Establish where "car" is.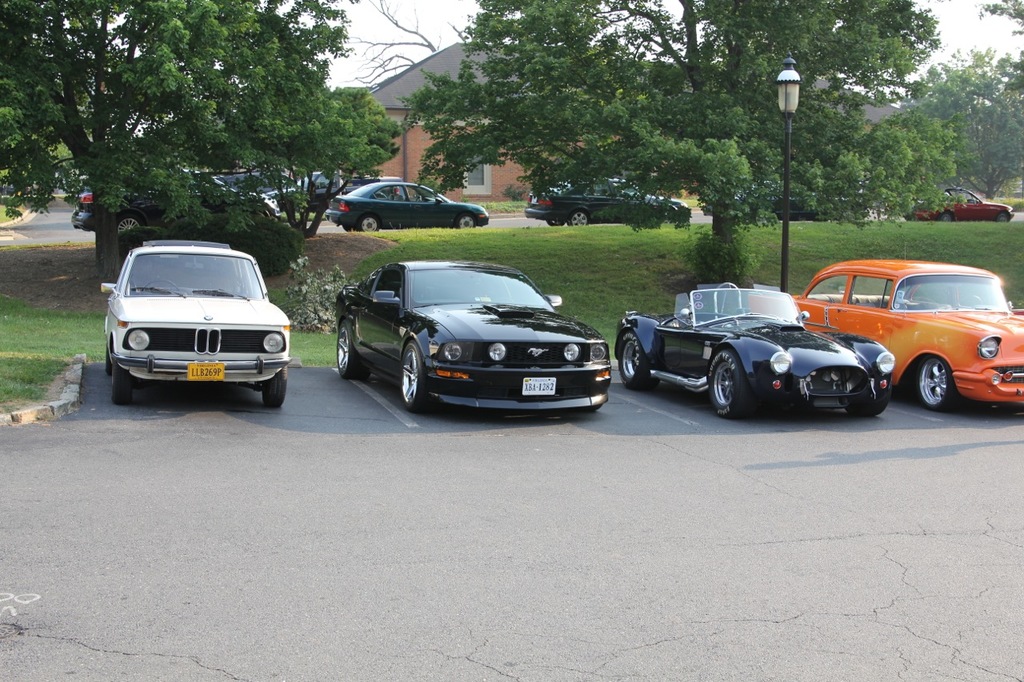
Established at bbox(338, 257, 614, 415).
